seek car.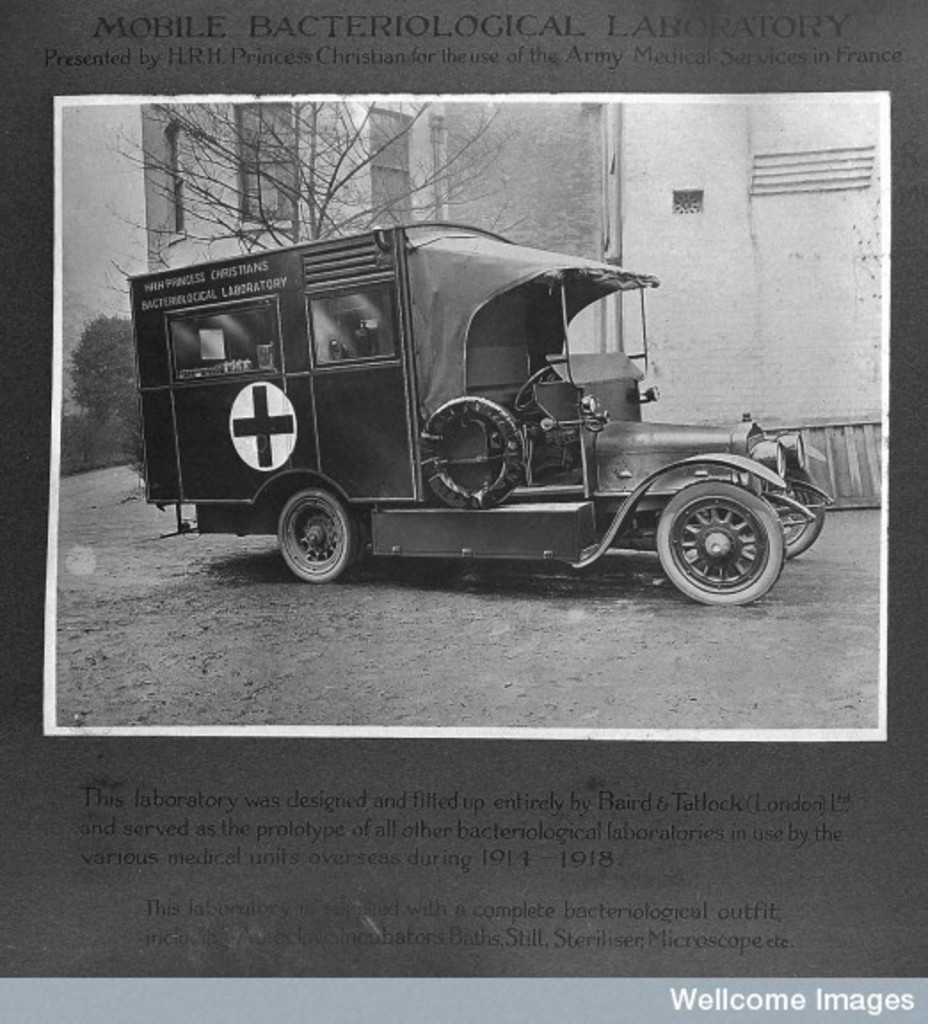
<box>135,229,816,624</box>.
